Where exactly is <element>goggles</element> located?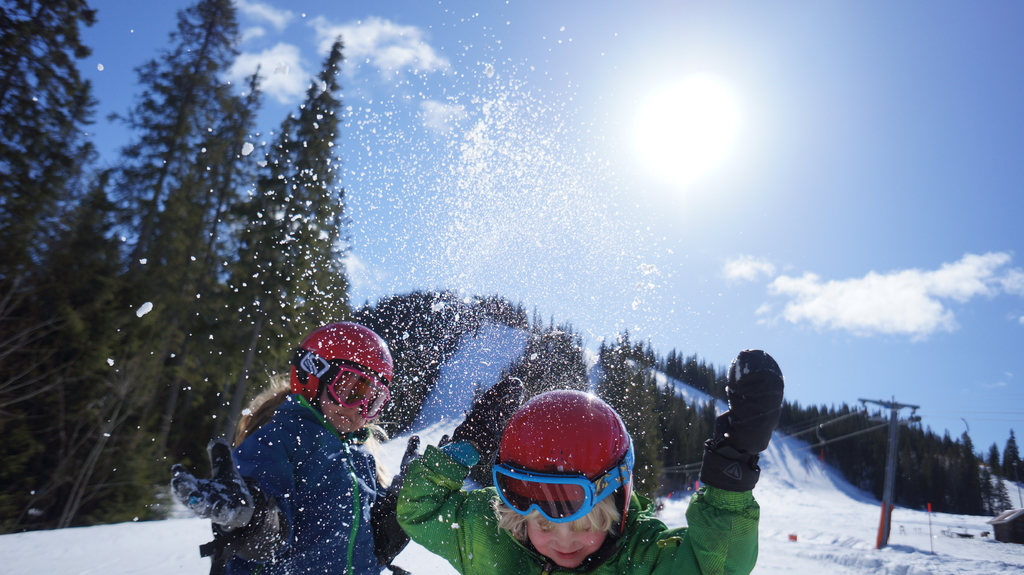
Its bounding box is [284,338,389,414].
